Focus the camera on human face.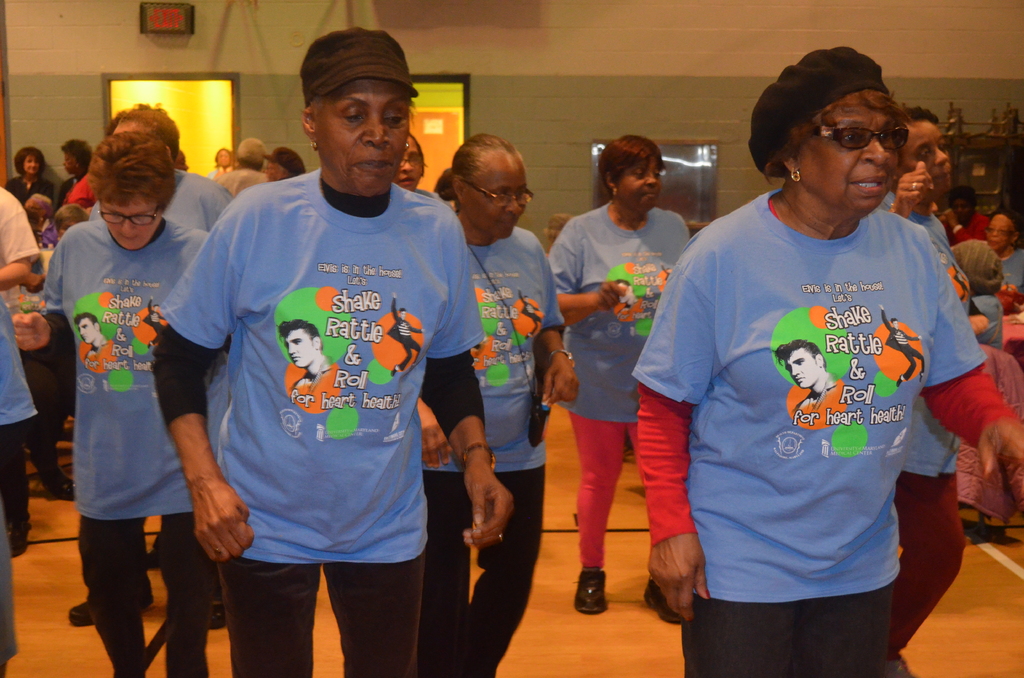
Focus region: bbox(283, 323, 310, 367).
